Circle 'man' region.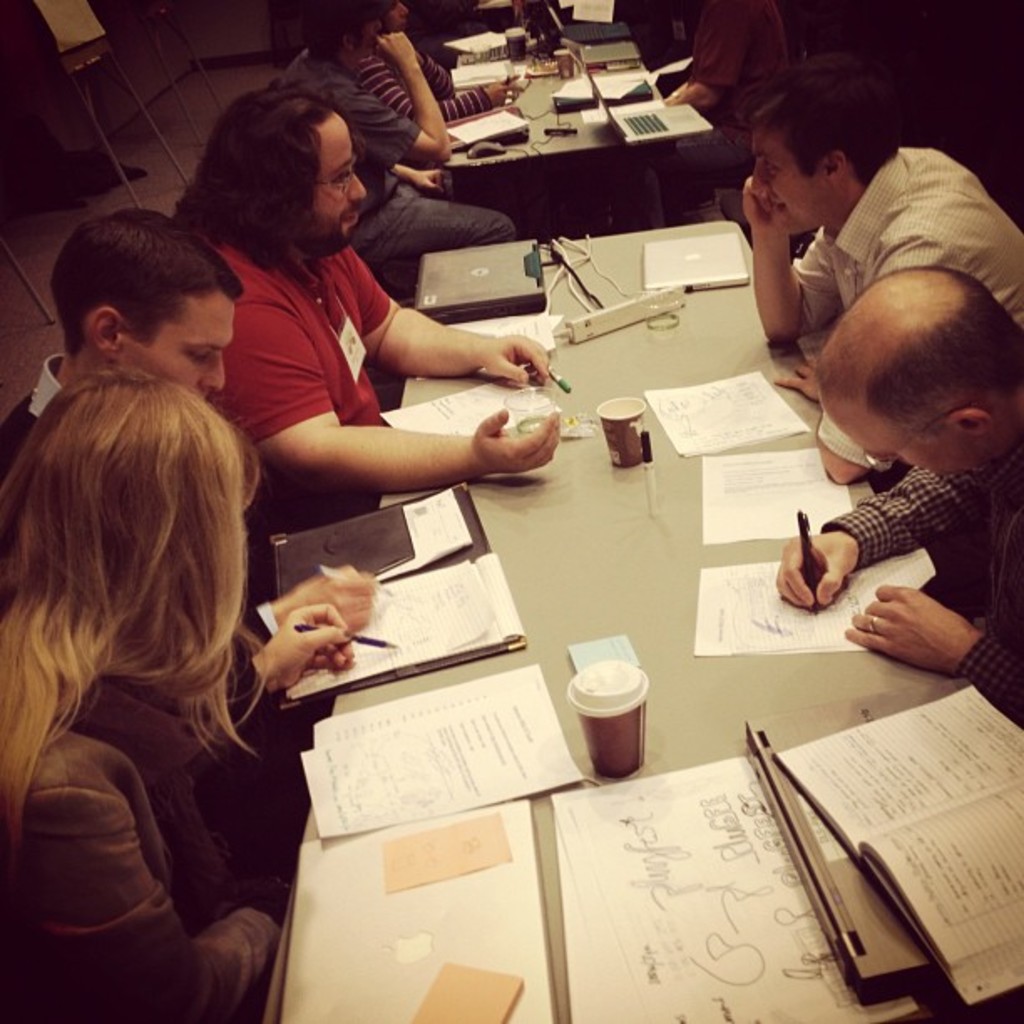
Region: <region>728, 40, 1022, 494</region>.
